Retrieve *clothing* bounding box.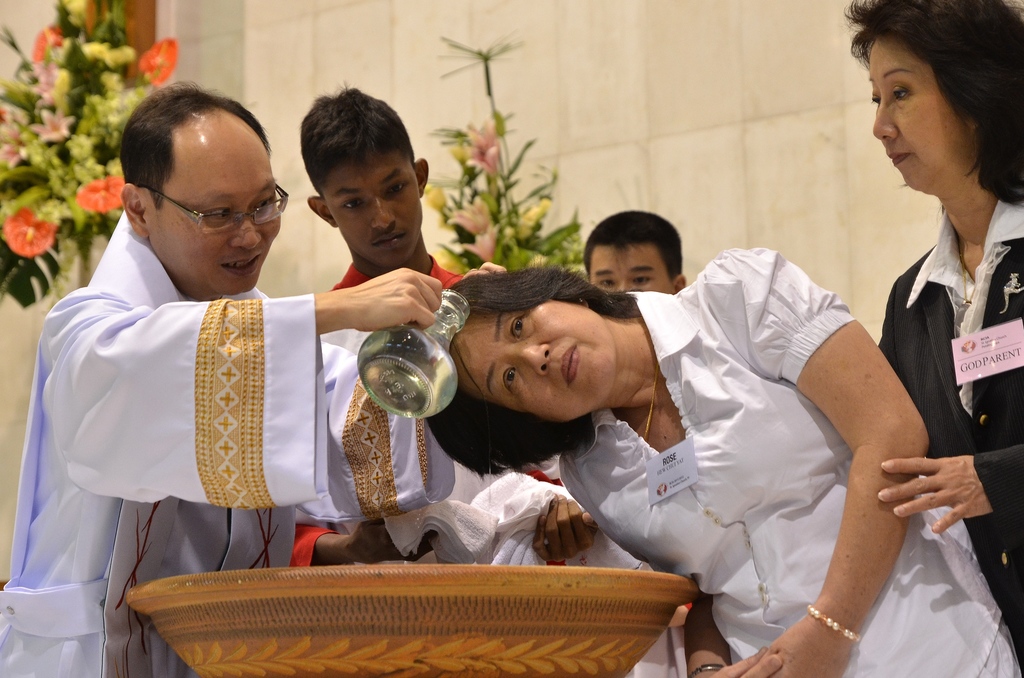
Bounding box: [578, 526, 699, 677].
